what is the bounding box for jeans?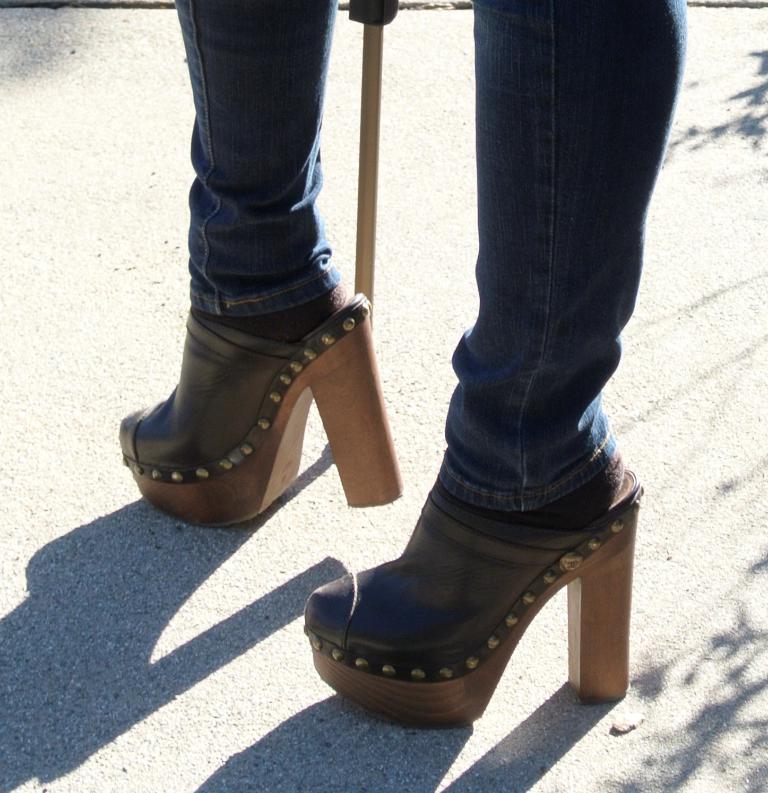
223 0 668 665.
